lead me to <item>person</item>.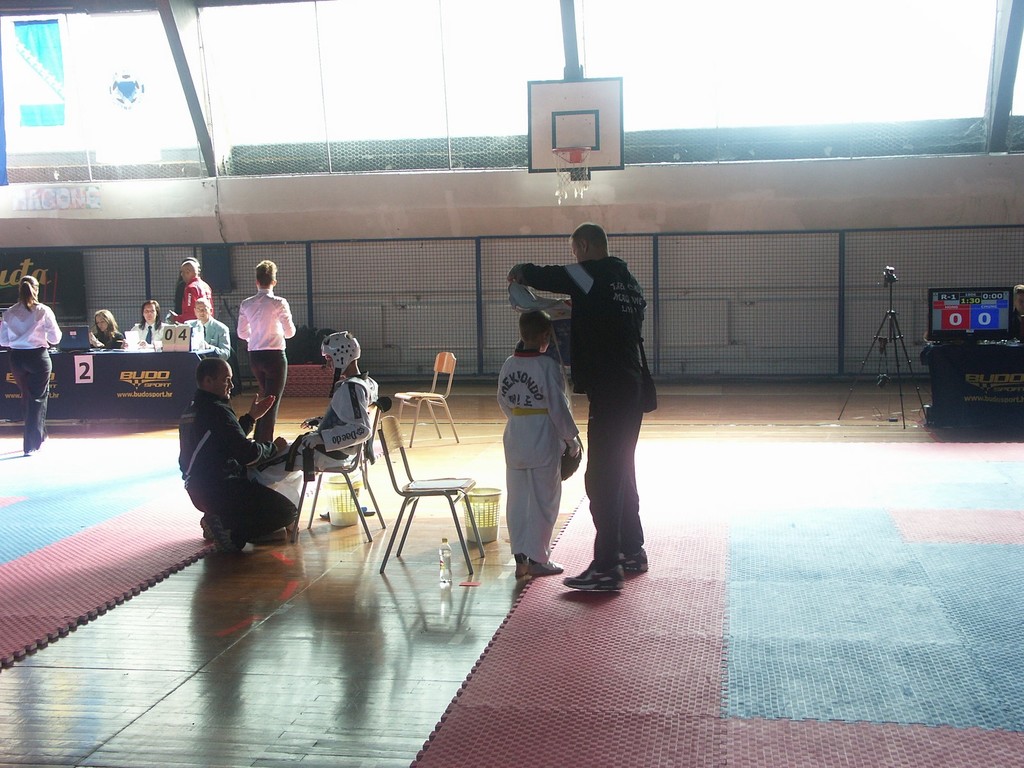
Lead to {"left": 1007, "top": 284, "right": 1023, "bottom": 339}.
